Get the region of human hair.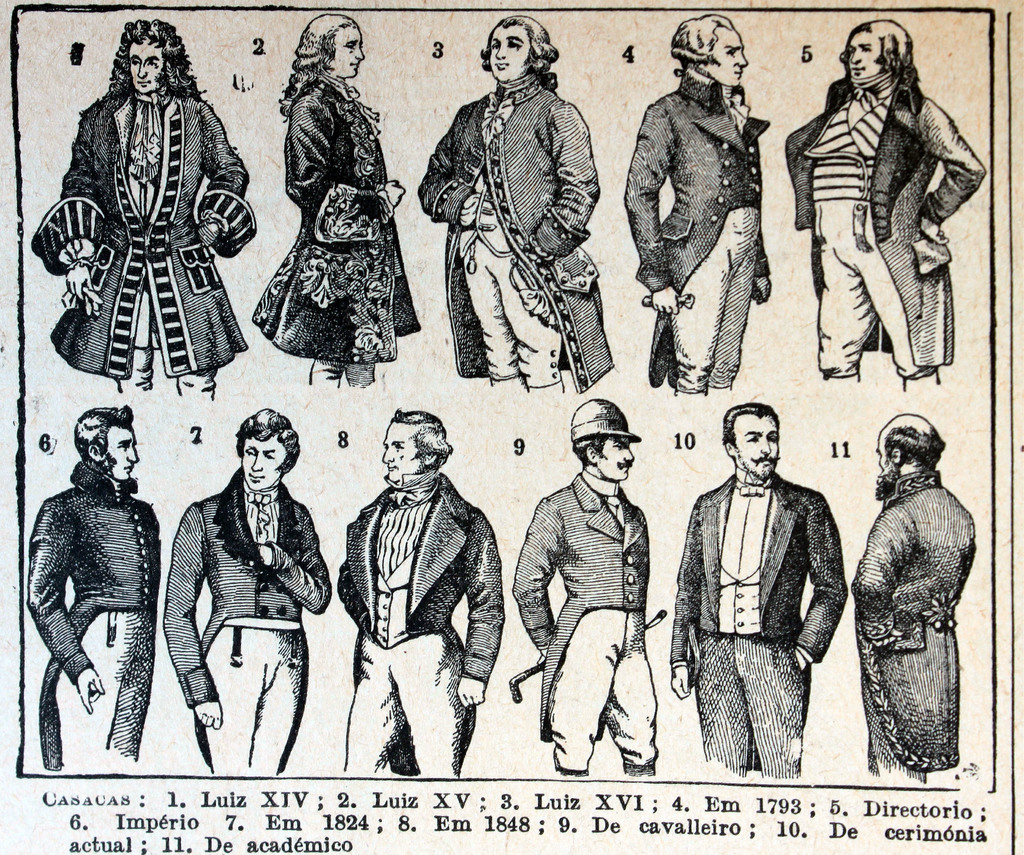
<region>850, 19, 920, 78</region>.
